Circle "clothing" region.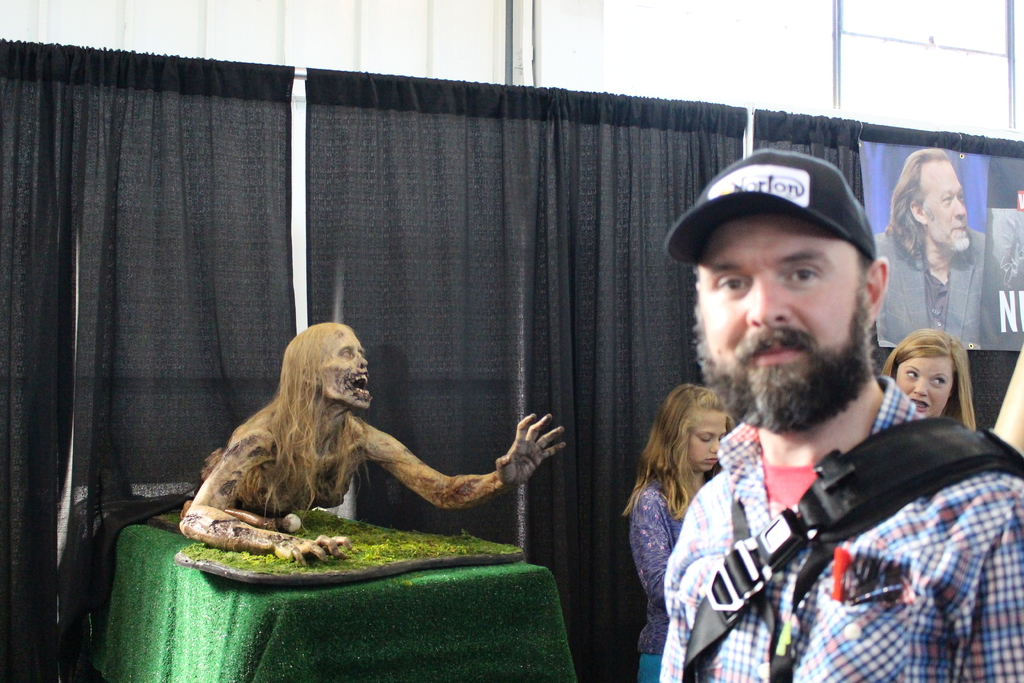
Region: BBox(653, 411, 1023, 682).
